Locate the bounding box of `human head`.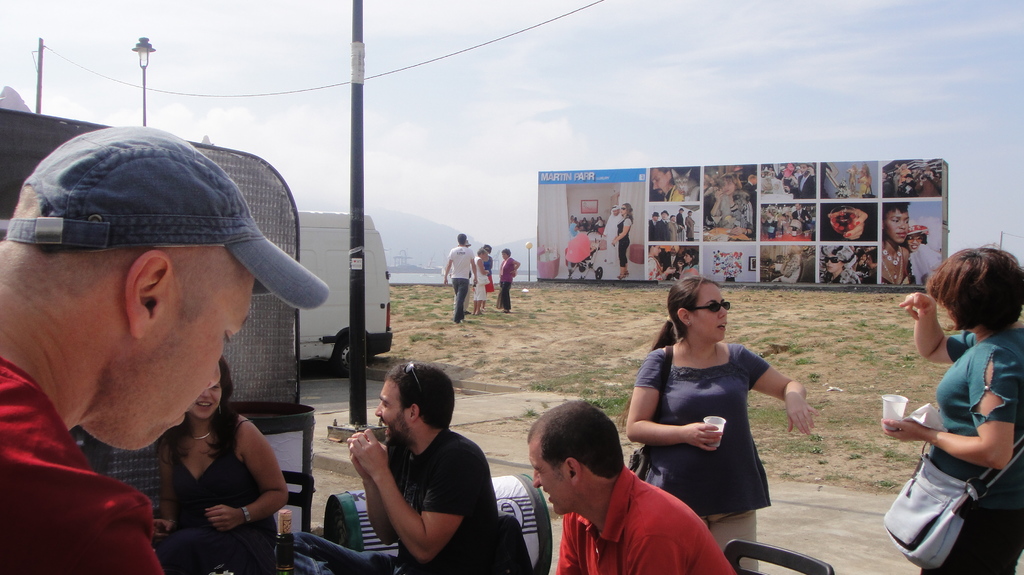
Bounding box: box(522, 404, 629, 510).
